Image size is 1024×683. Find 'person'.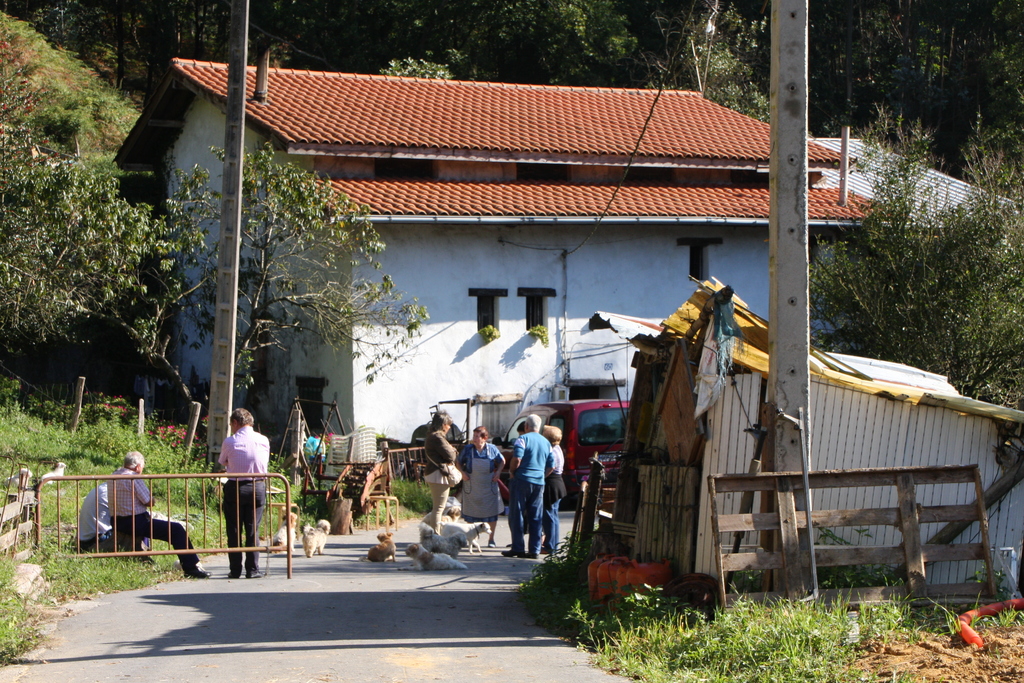
pyautogui.locateOnScreen(70, 478, 112, 549).
